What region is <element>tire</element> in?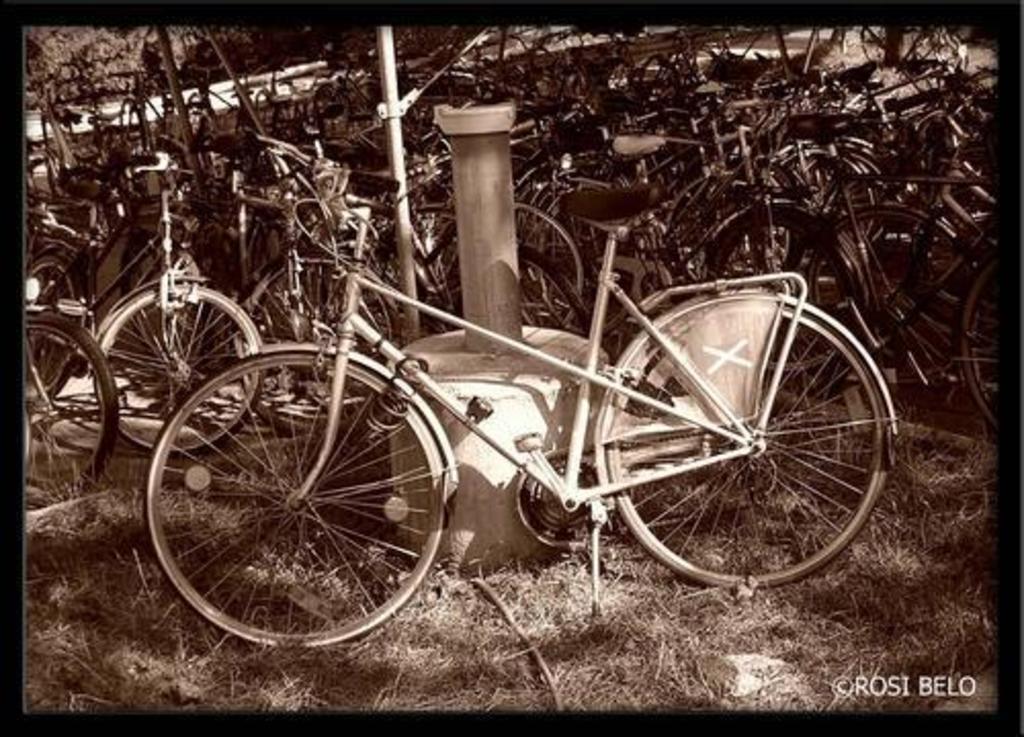
<box>248,266,360,407</box>.
